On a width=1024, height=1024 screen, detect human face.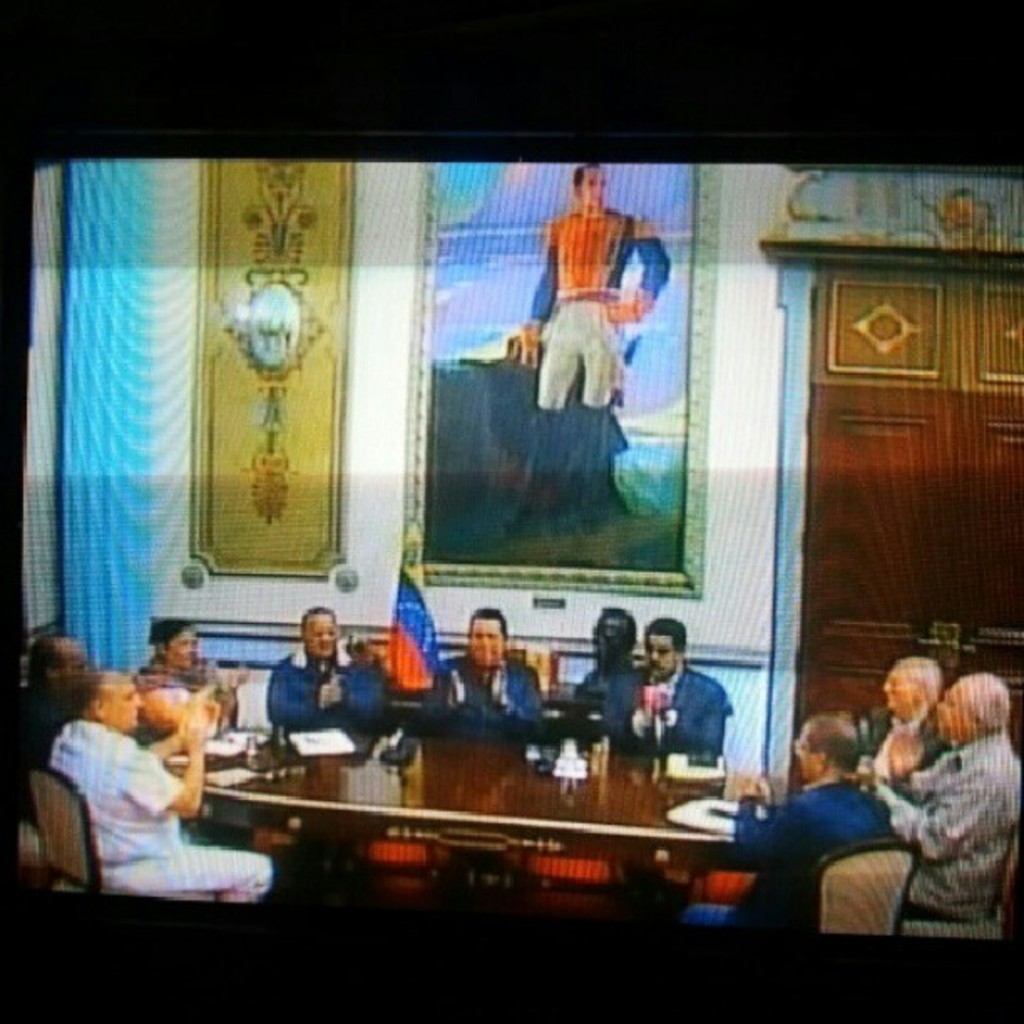
<box>467,617,500,669</box>.
